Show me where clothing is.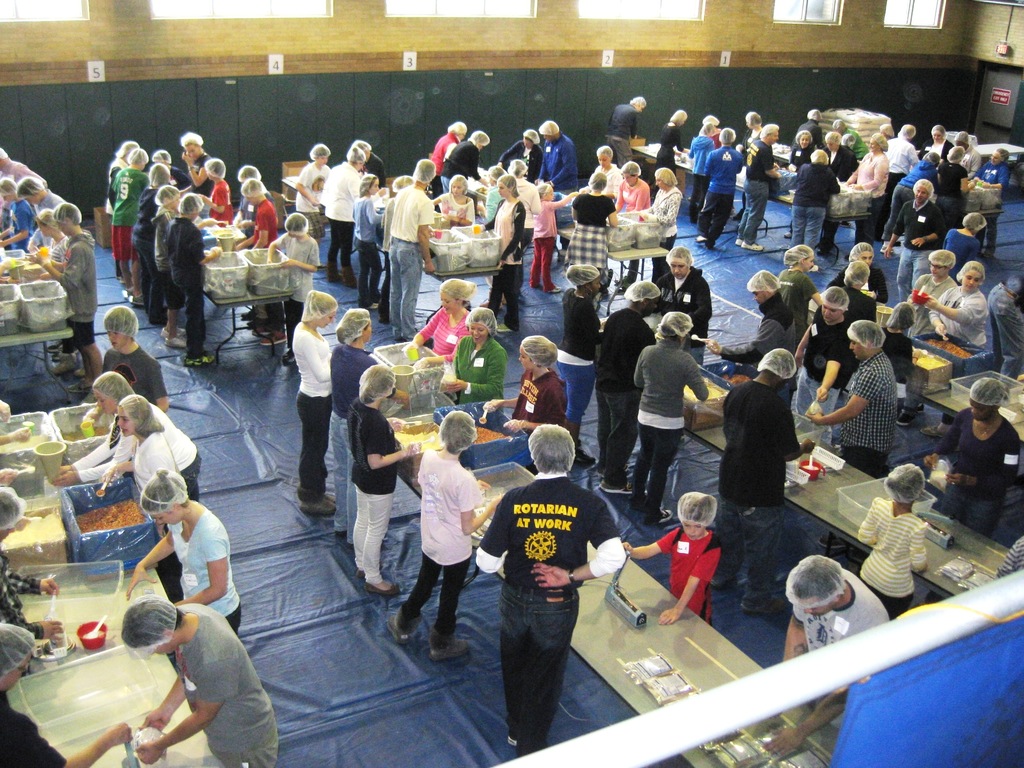
clothing is at {"x1": 133, "y1": 192, "x2": 163, "y2": 300}.
